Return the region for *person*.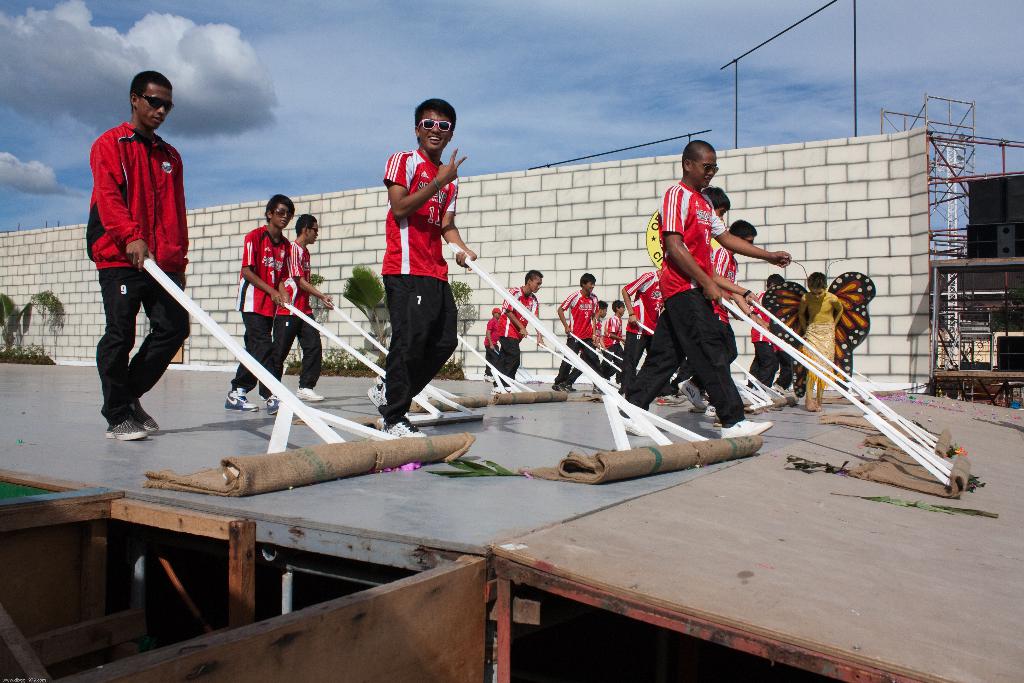
crop(82, 70, 191, 446).
